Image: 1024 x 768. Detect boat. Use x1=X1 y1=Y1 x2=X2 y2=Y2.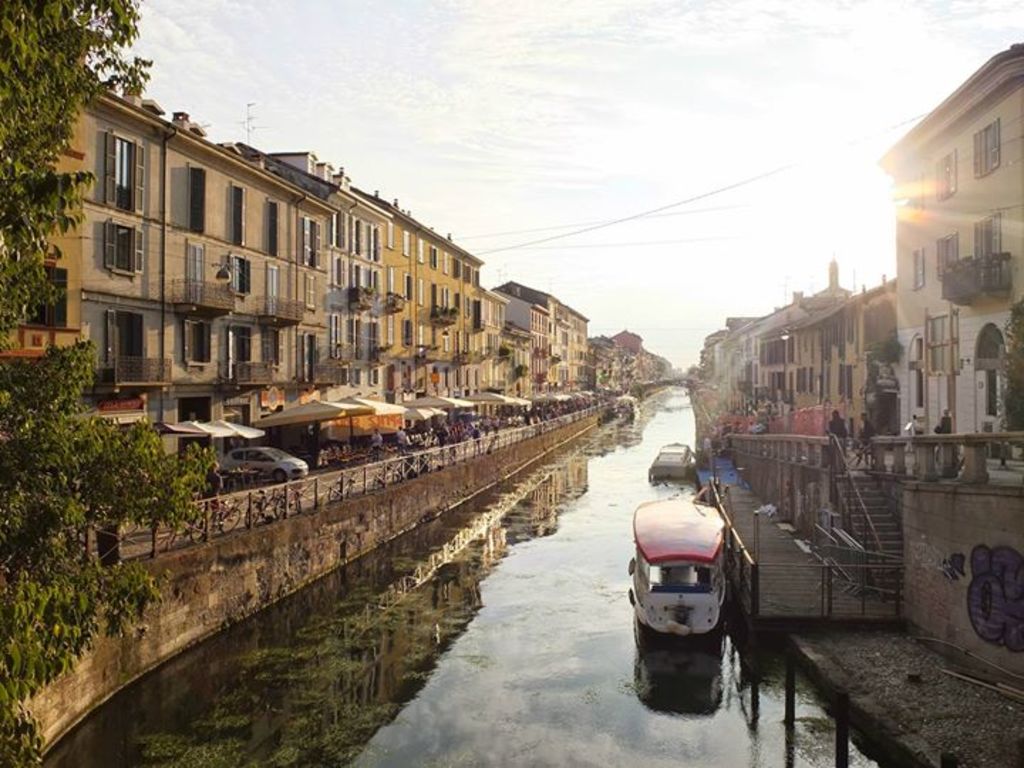
x1=624 y1=491 x2=730 y2=640.
